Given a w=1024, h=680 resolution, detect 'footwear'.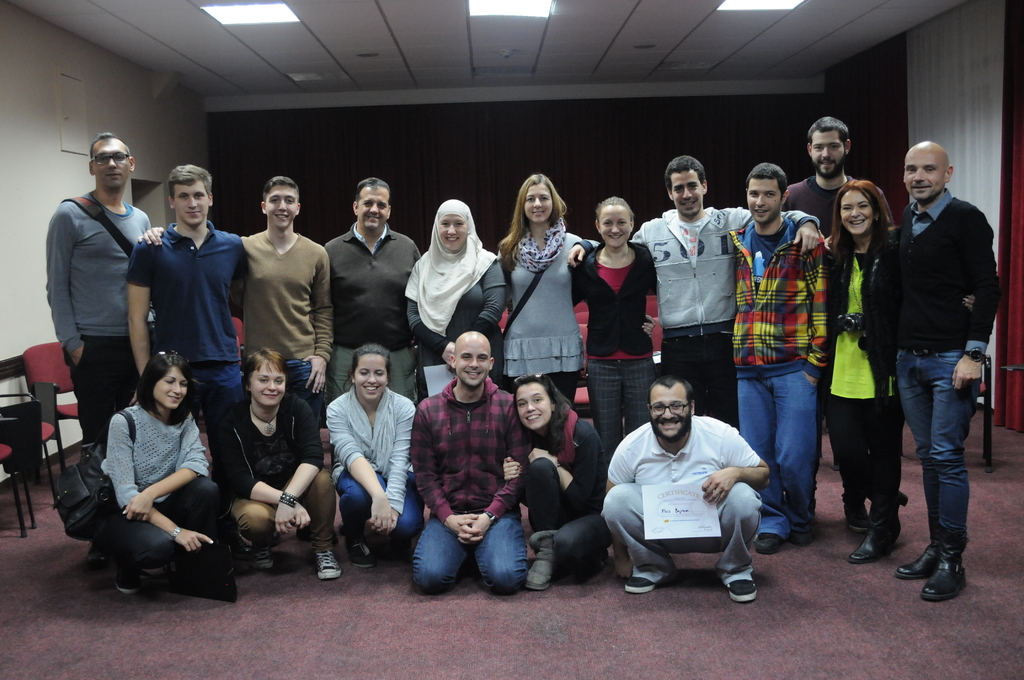
locate(625, 567, 660, 596).
